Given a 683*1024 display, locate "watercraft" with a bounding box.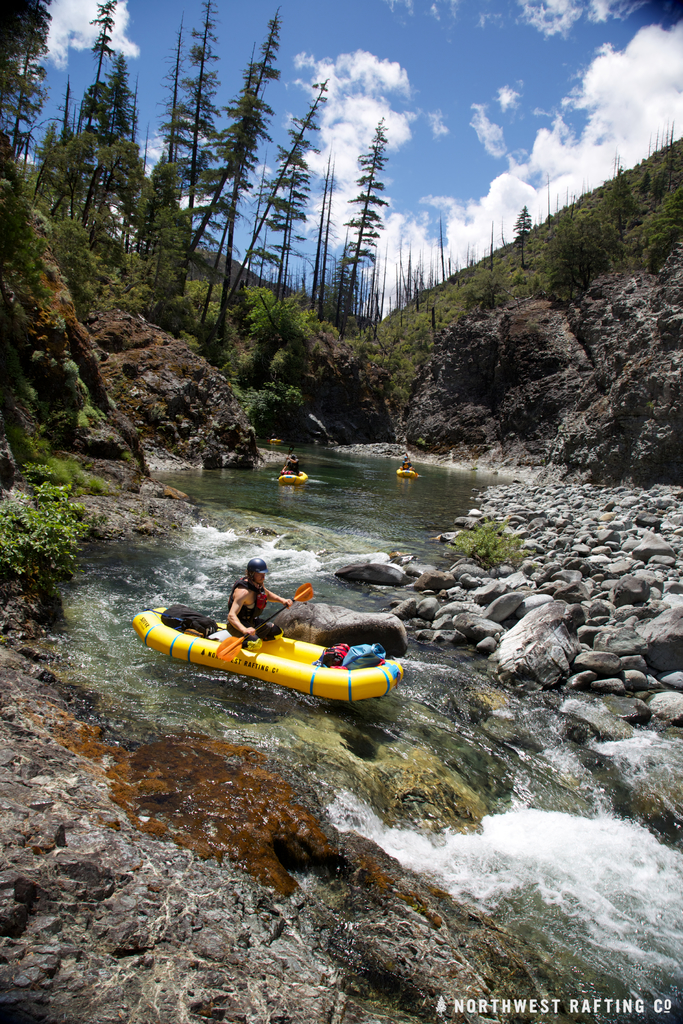
Located: 394/468/426/486.
